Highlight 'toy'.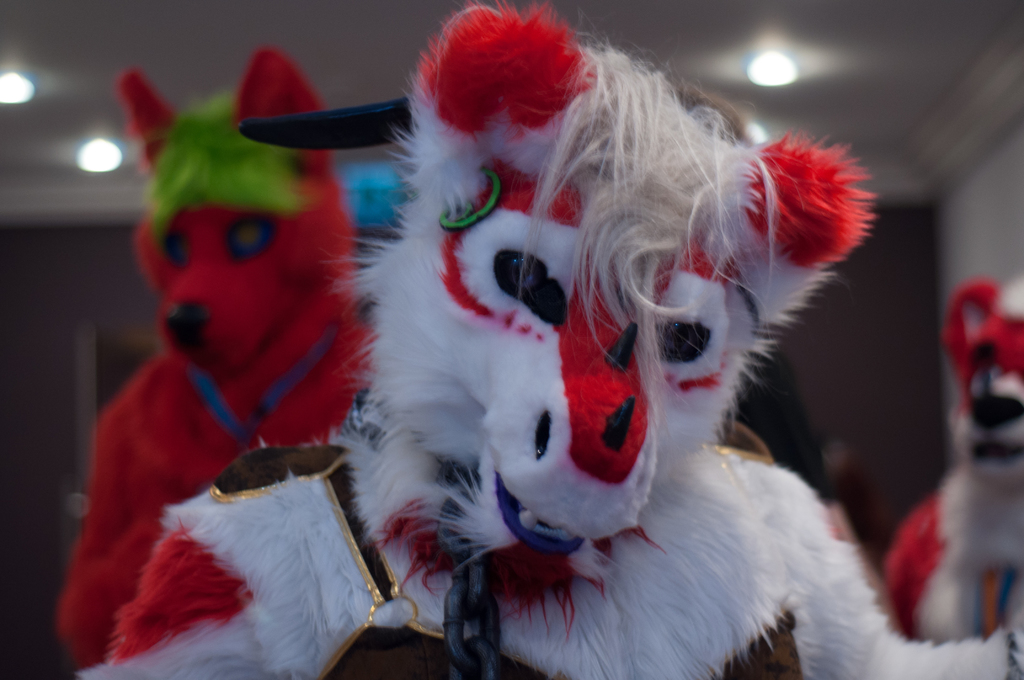
Highlighted region: 45:0:1023:679.
